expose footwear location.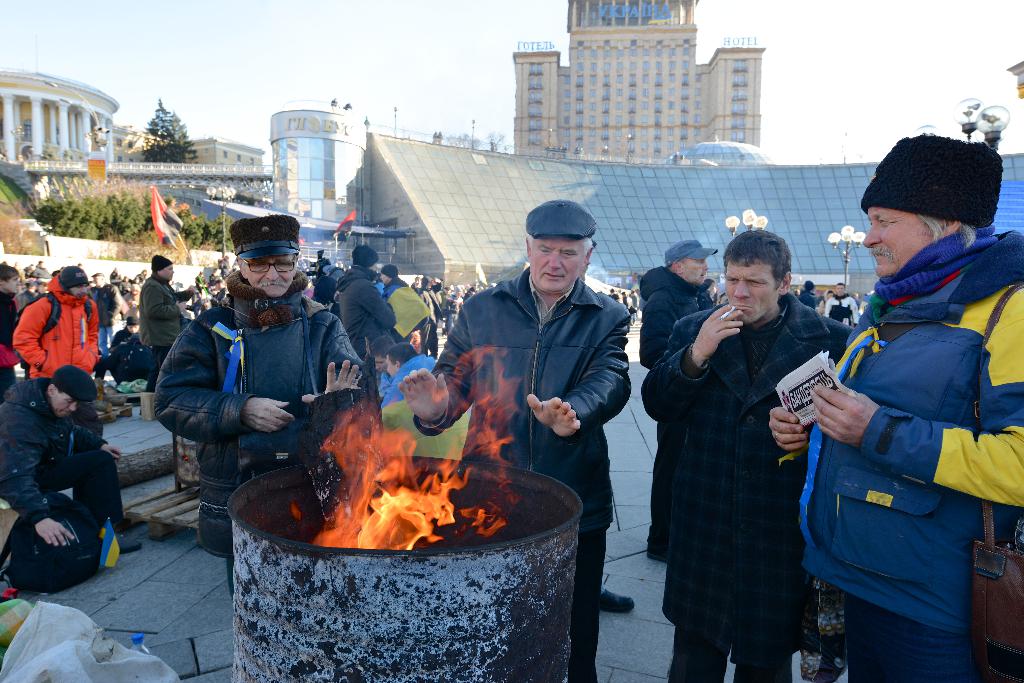
Exposed at [597, 580, 639, 612].
